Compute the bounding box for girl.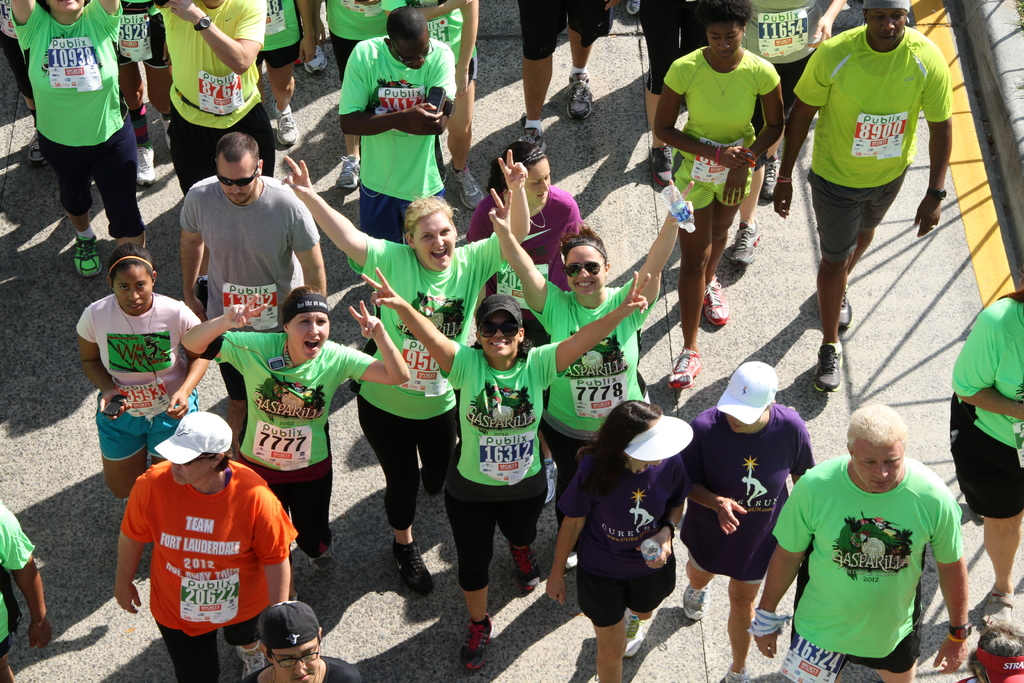
653, 0, 783, 388.
